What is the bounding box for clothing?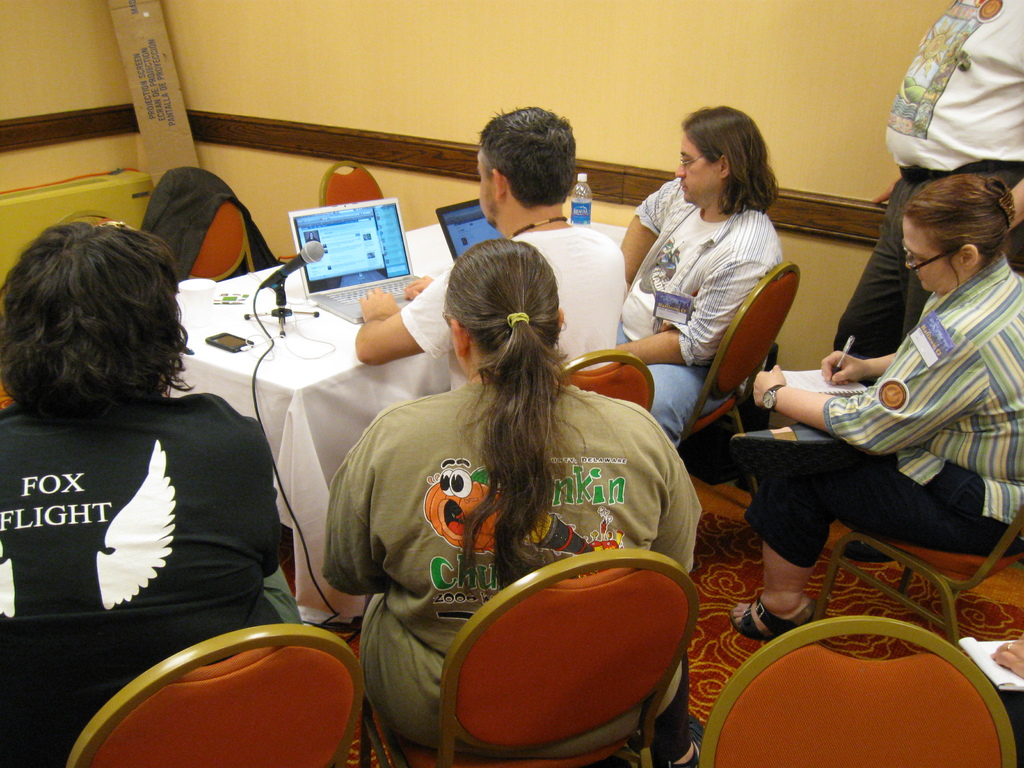
(733, 252, 1023, 569).
